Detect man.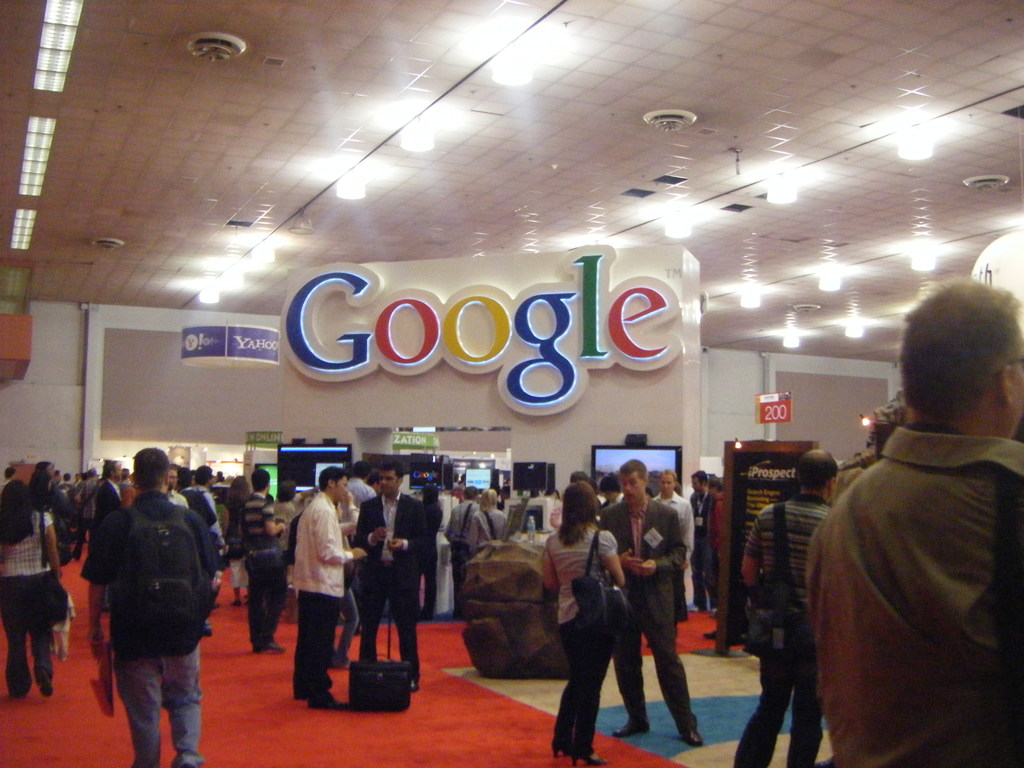
Detected at 687/468/718/615.
